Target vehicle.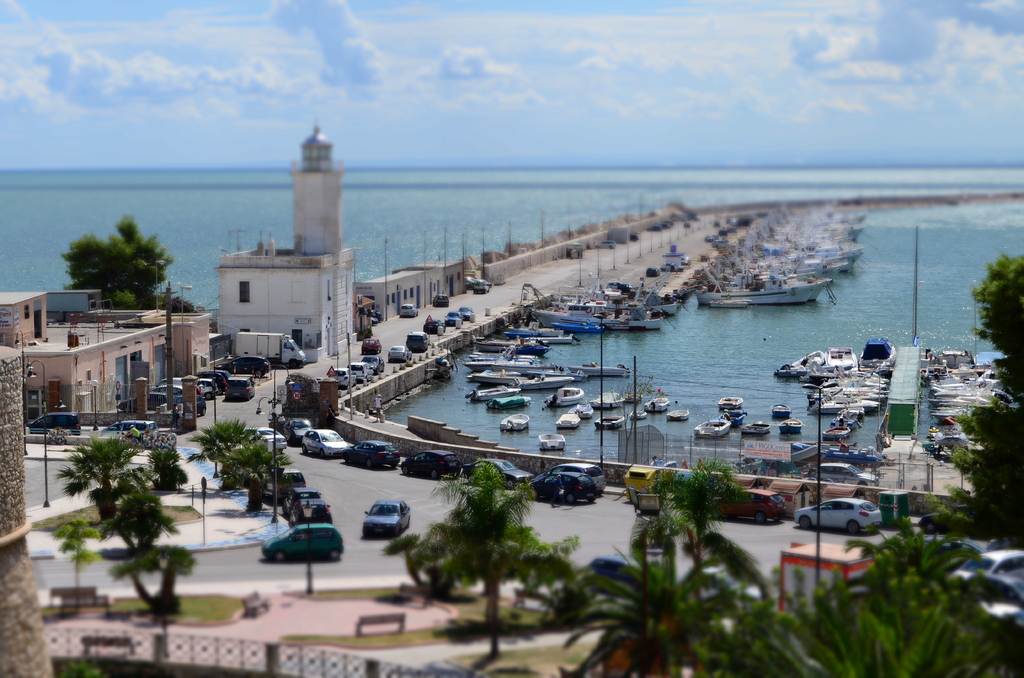
Target region: {"x1": 236, "y1": 329, "x2": 307, "y2": 364}.
